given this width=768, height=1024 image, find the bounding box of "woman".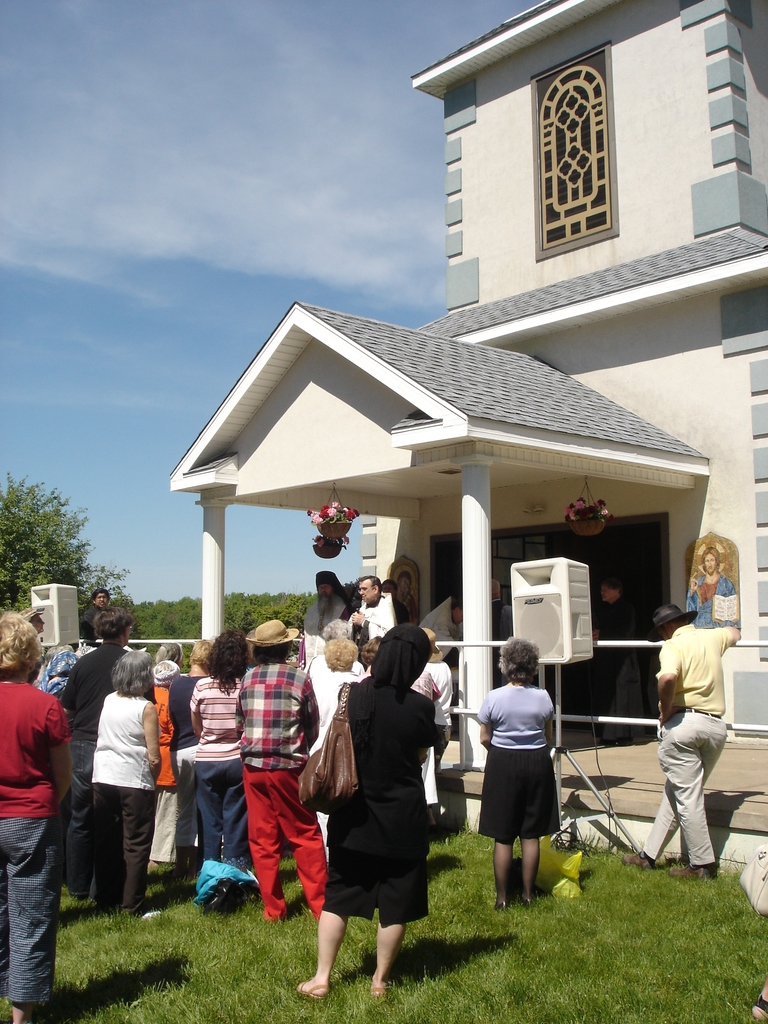
{"x1": 40, "y1": 652, "x2": 77, "y2": 734}.
